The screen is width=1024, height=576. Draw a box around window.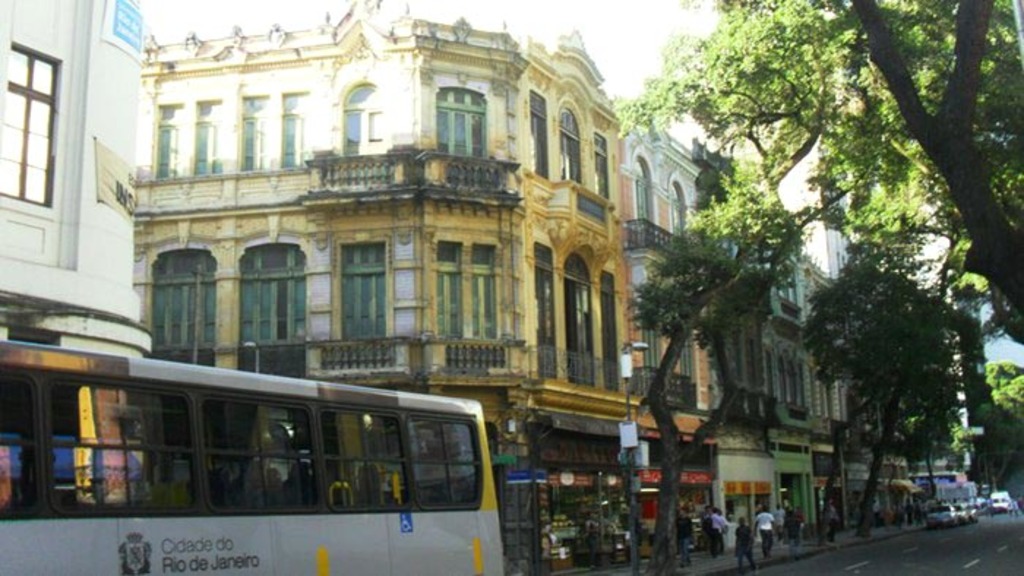
645/325/654/370.
